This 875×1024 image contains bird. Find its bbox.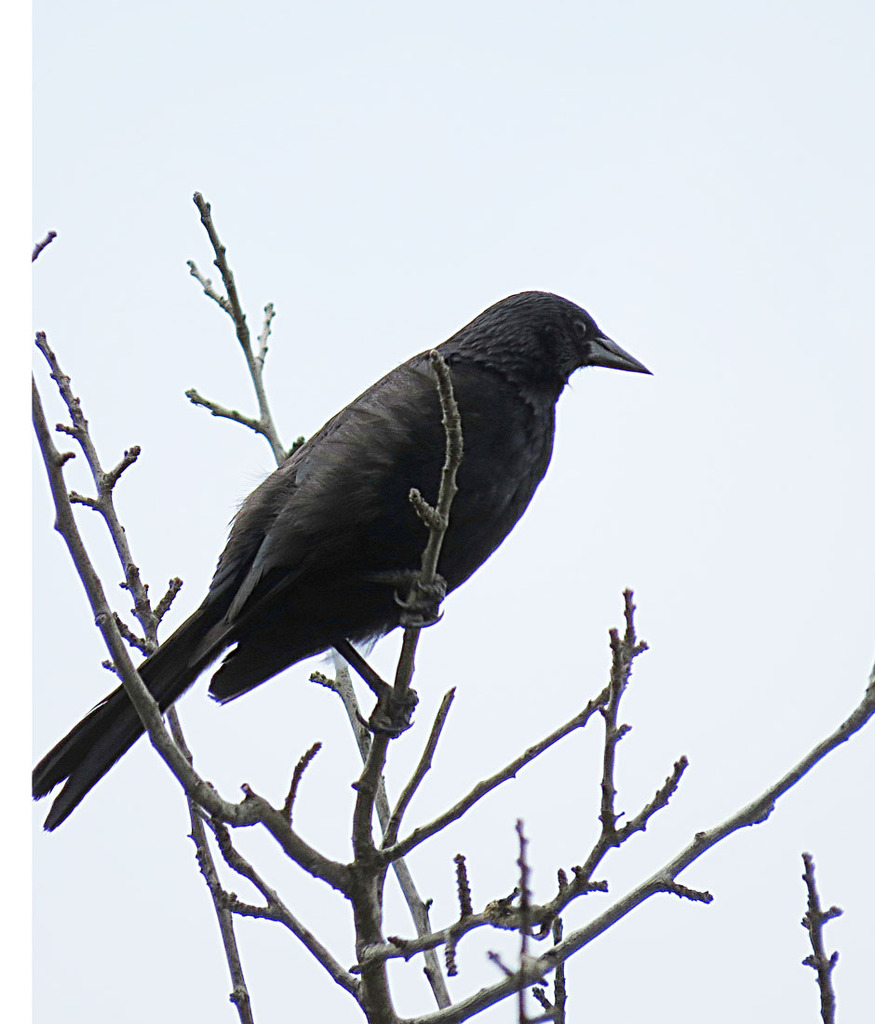
Rect(33, 278, 658, 829).
